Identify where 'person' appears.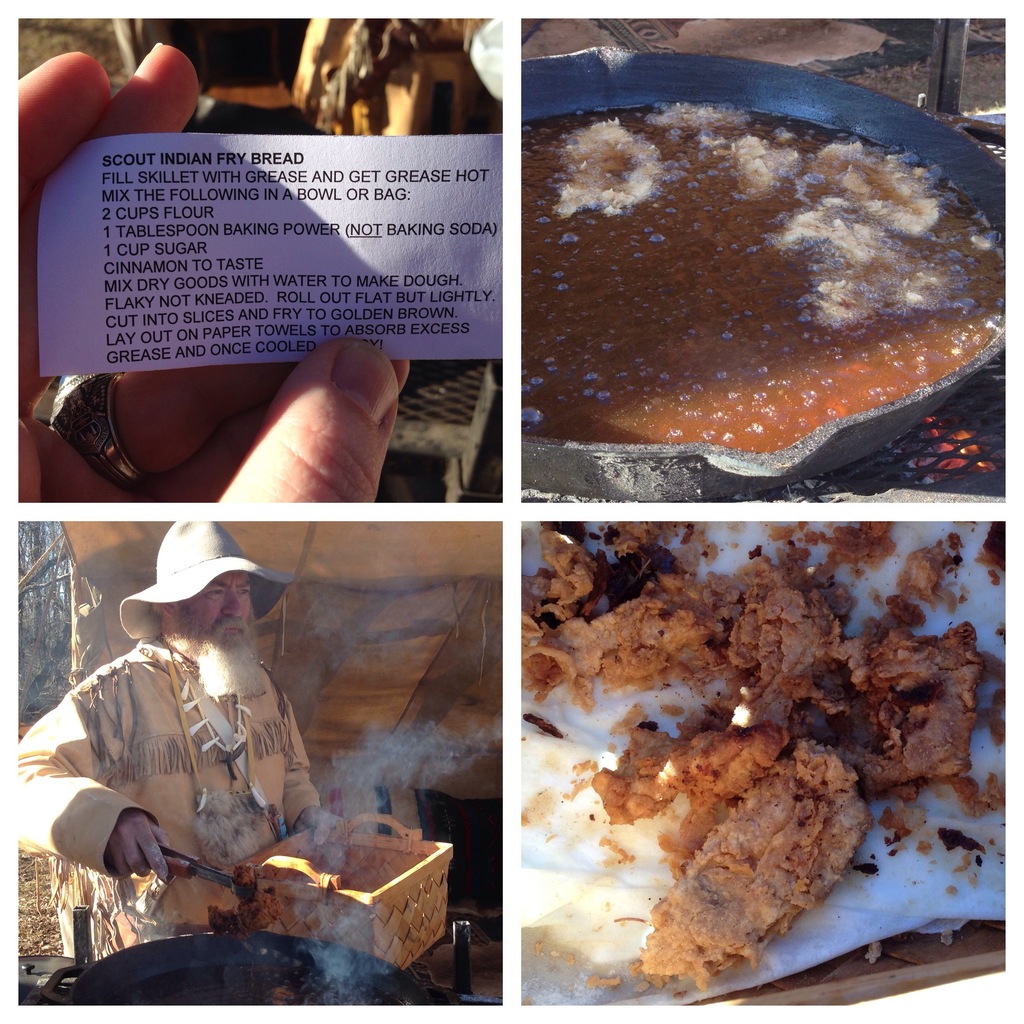
Appears at {"x1": 14, "y1": 33, "x2": 418, "y2": 505}.
